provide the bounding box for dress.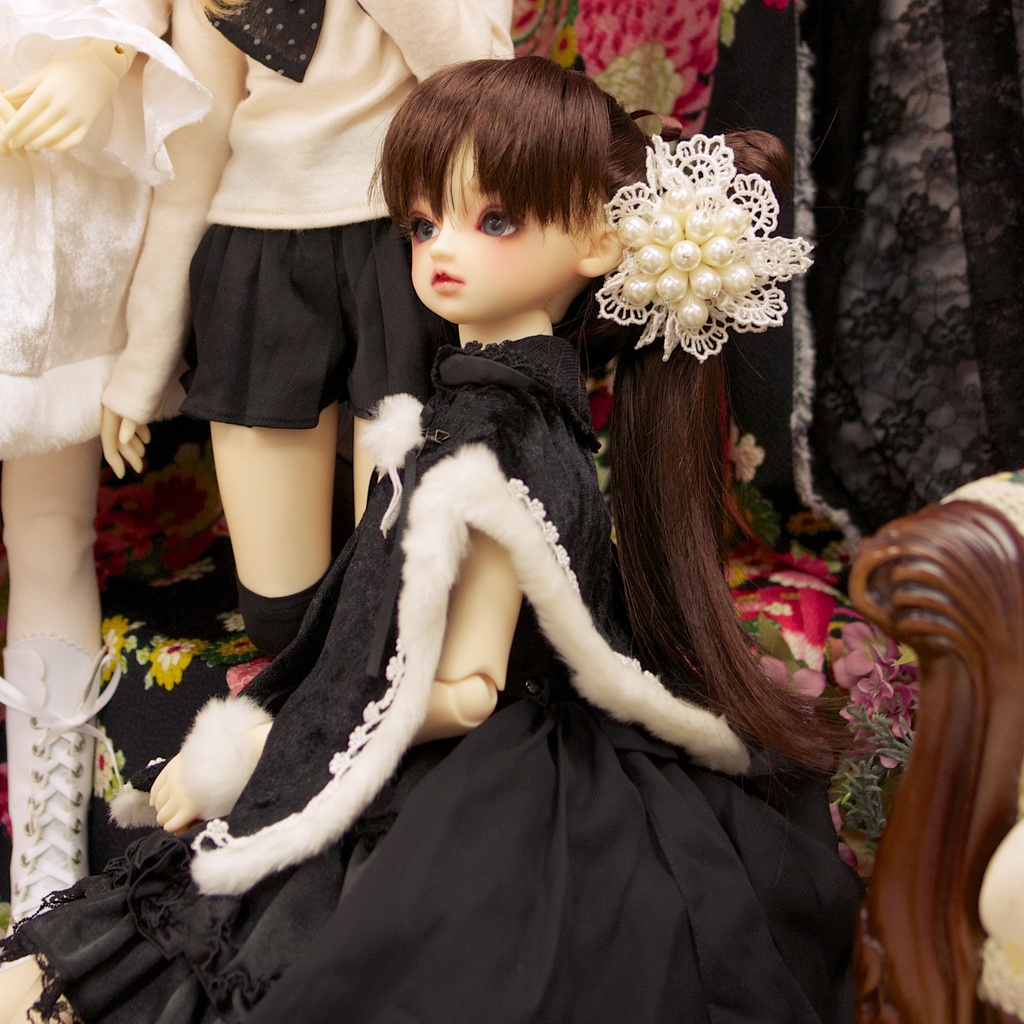
box(0, 153, 186, 455).
